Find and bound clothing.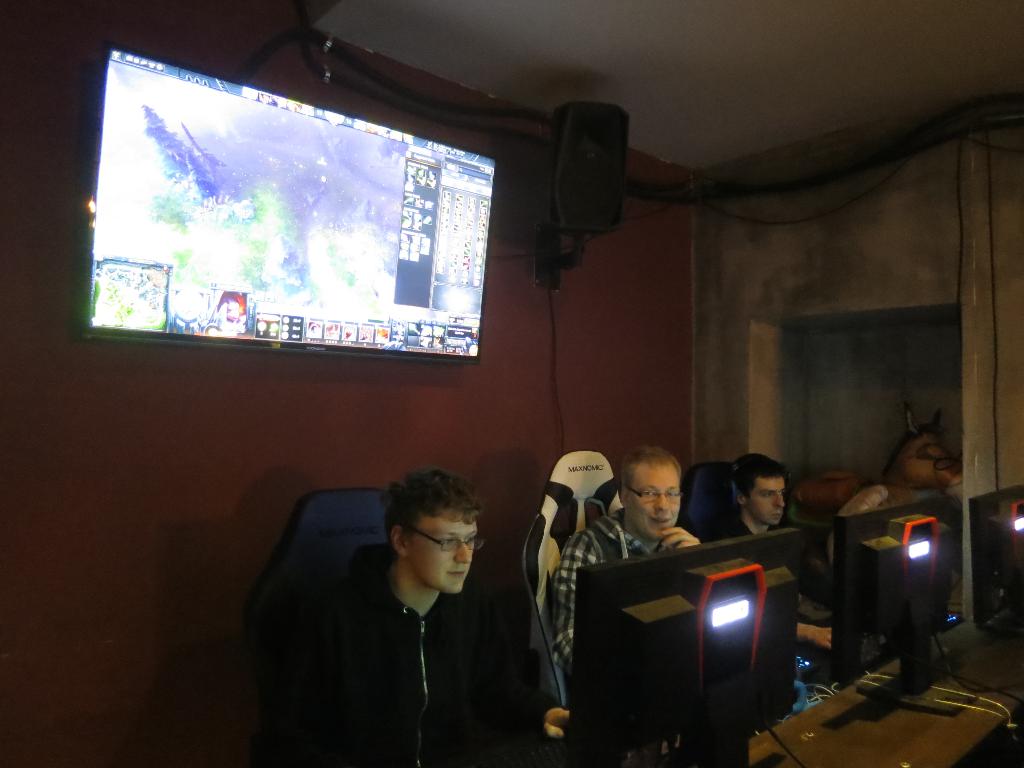
Bound: 554,516,692,691.
